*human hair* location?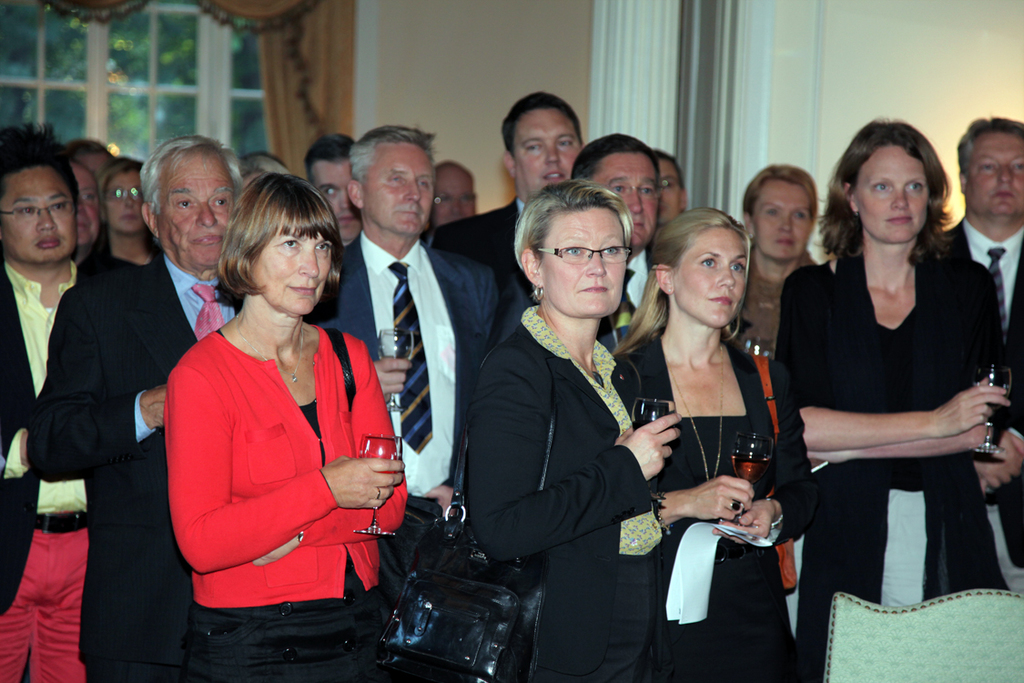
0, 118, 76, 205
